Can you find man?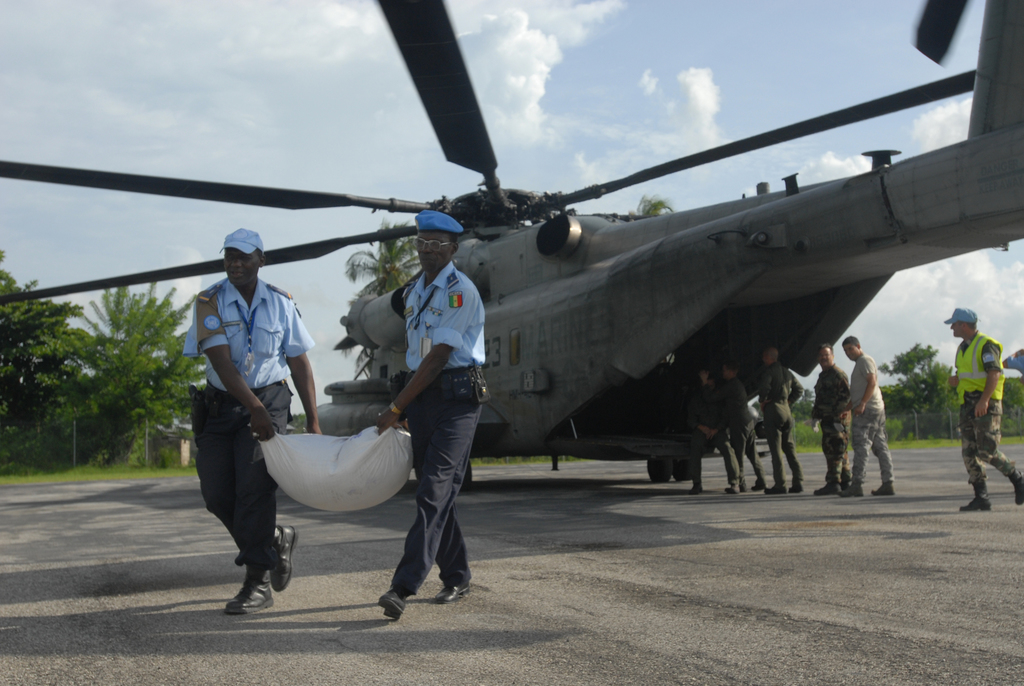
Yes, bounding box: {"left": 840, "top": 332, "right": 906, "bottom": 498}.
